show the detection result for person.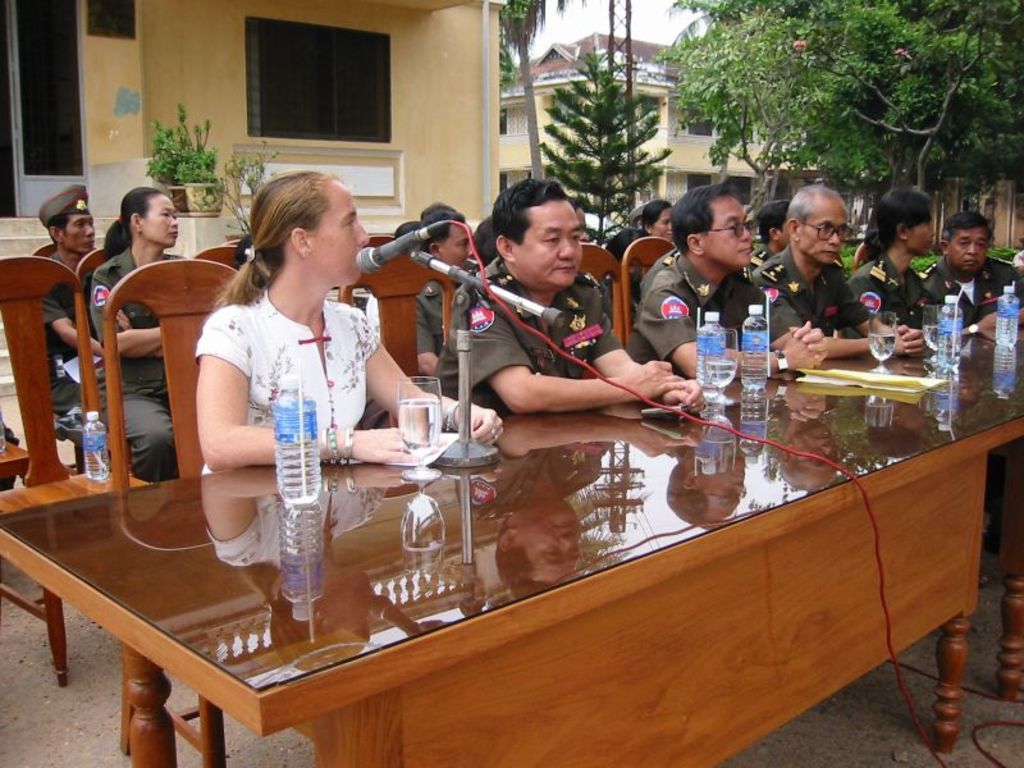
rect(641, 200, 673, 236).
